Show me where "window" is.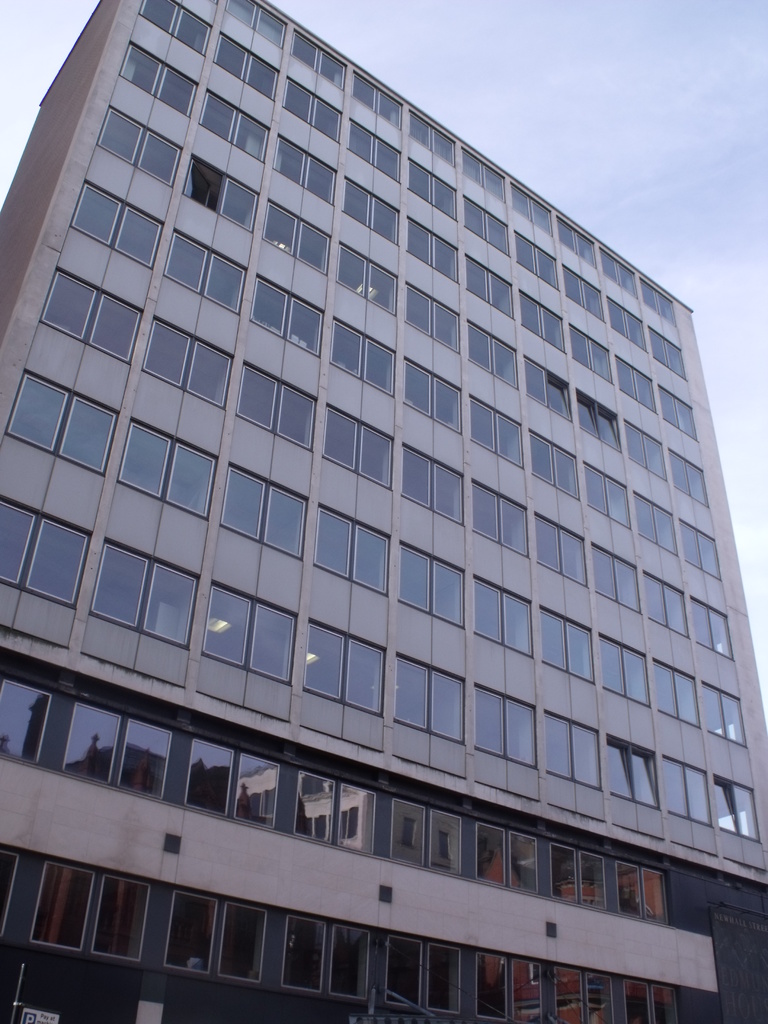
"window" is at 197/90/270/161.
